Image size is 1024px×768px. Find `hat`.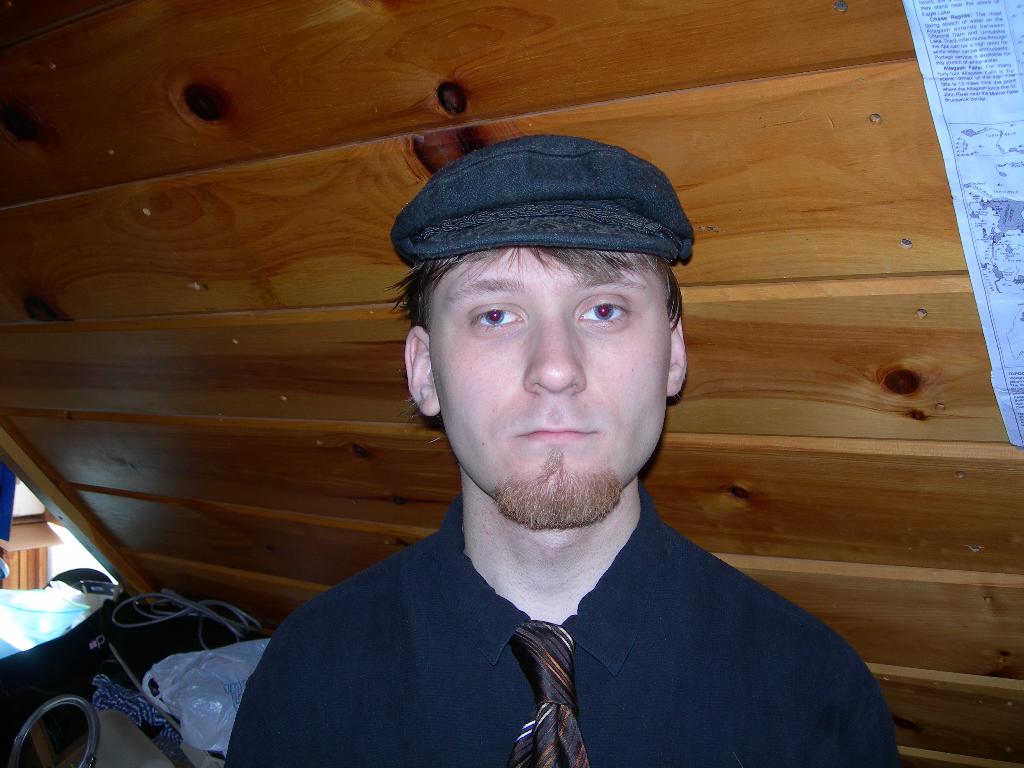
x1=390 y1=134 x2=694 y2=260.
